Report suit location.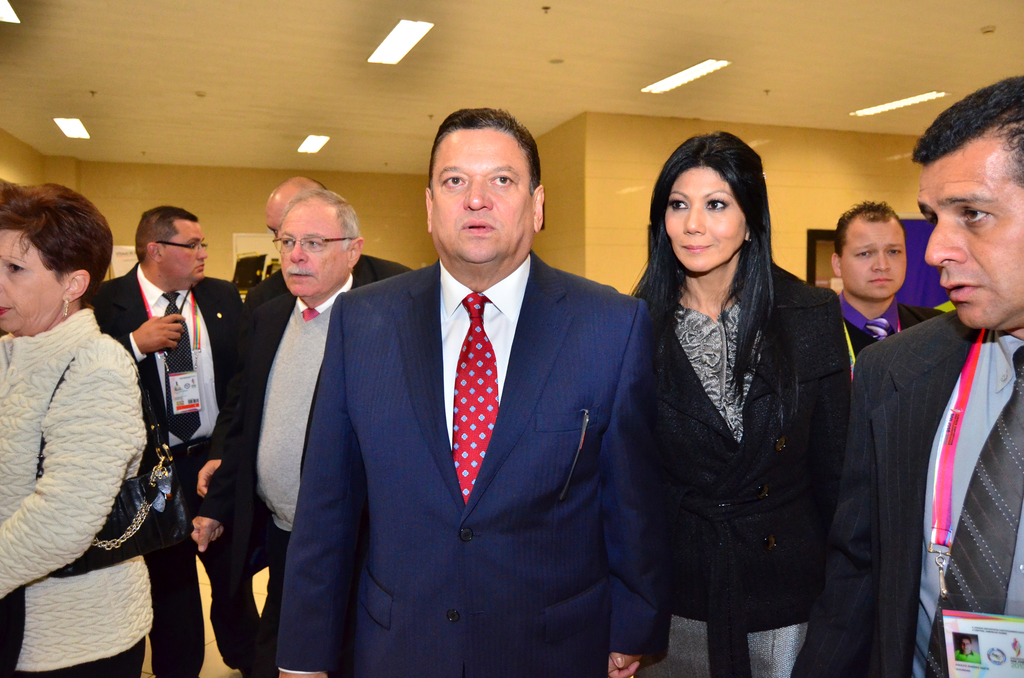
Report: (left=90, top=262, right=257, bottom=677).
